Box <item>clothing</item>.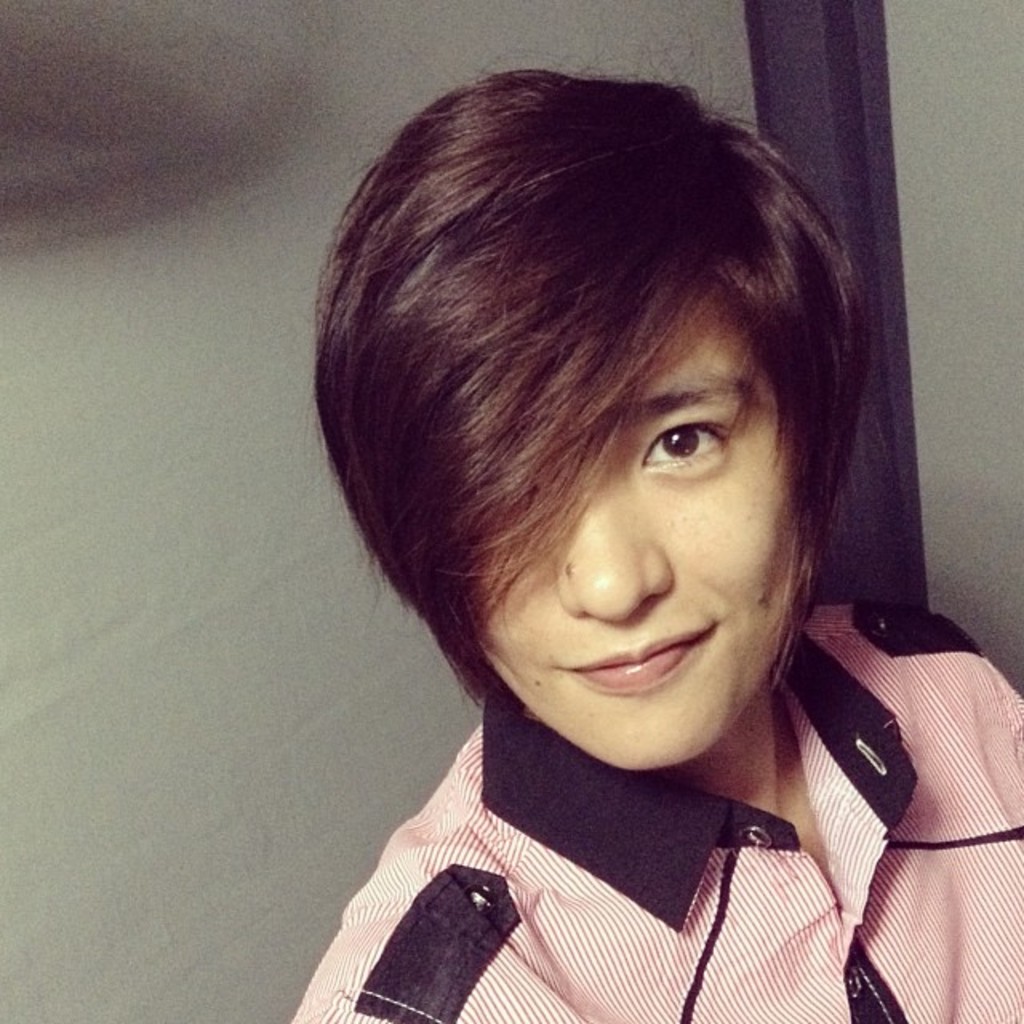
{"left": 235, "top": 659, "right": 947, "bottom": 1011}.
